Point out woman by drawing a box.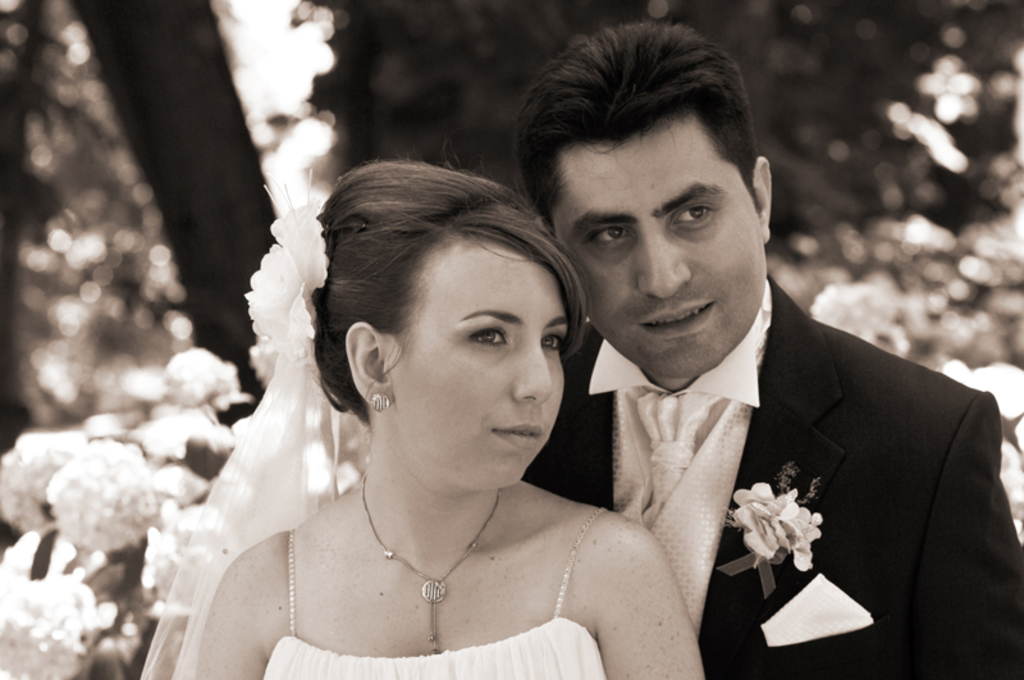
x1=148 y1=140 x2=709 y2=679.
